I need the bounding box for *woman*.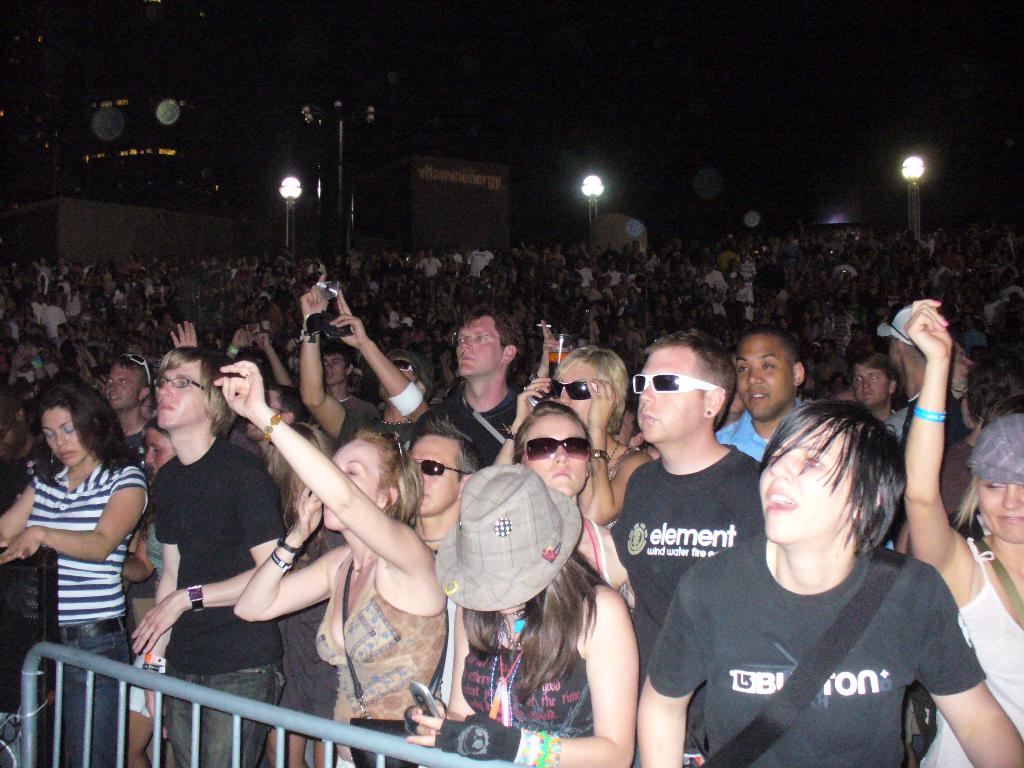
Here it is: bbox(15, 371, 151, 689).
